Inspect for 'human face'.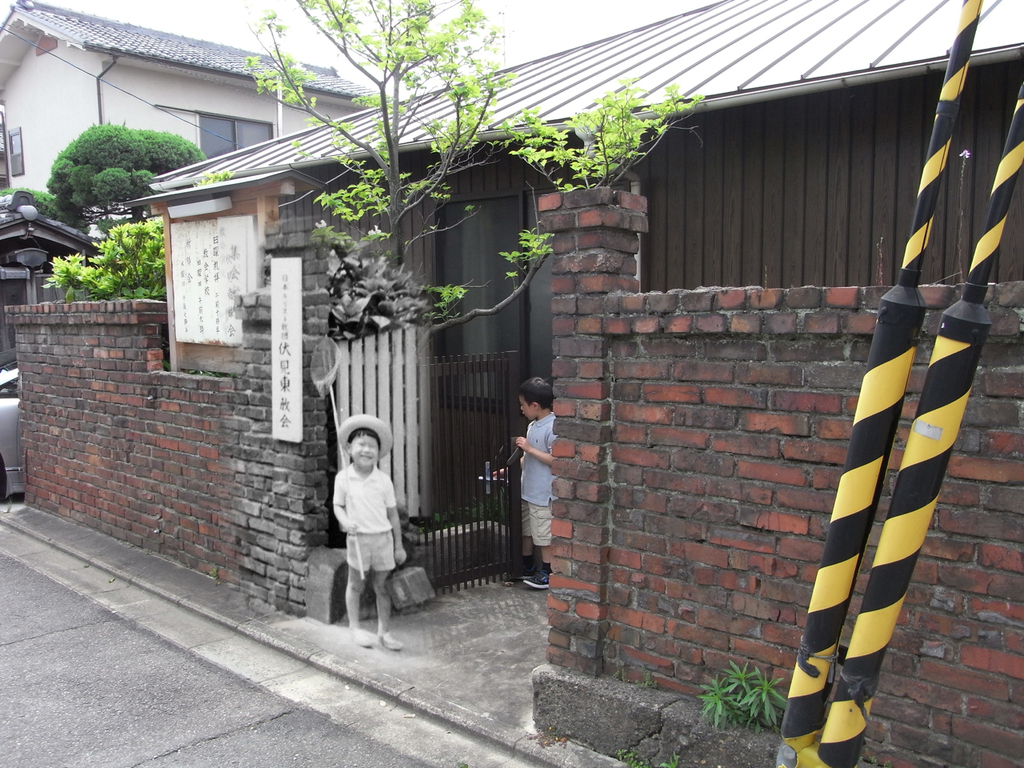
Inspection: rect(517, 394, 540, 422).
